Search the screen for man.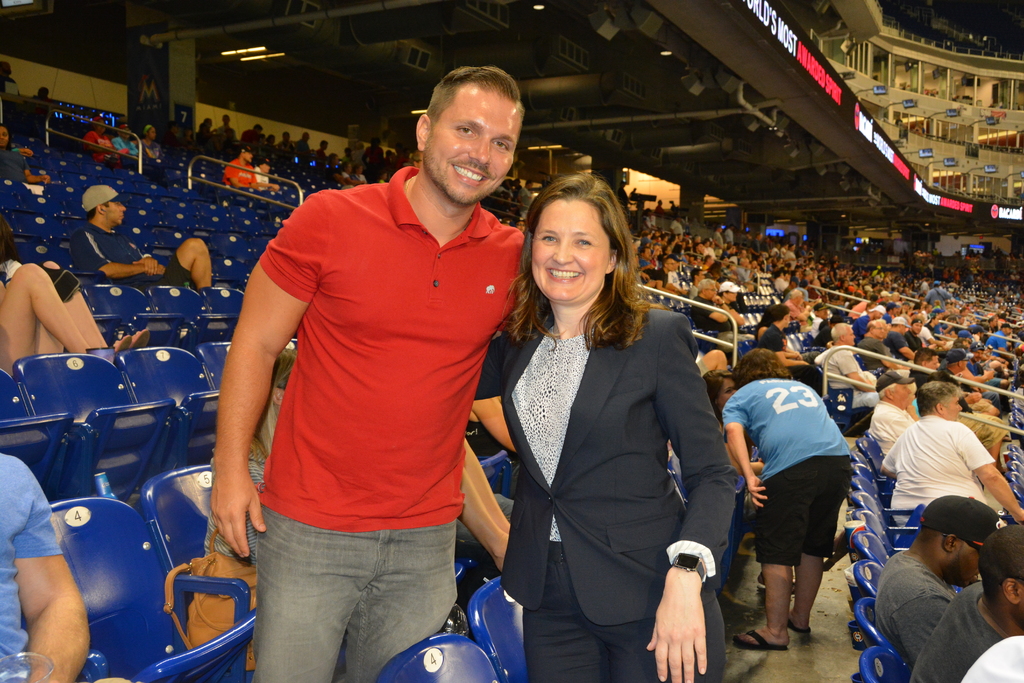
Found at bbox=(925, 279, 949, 308).
